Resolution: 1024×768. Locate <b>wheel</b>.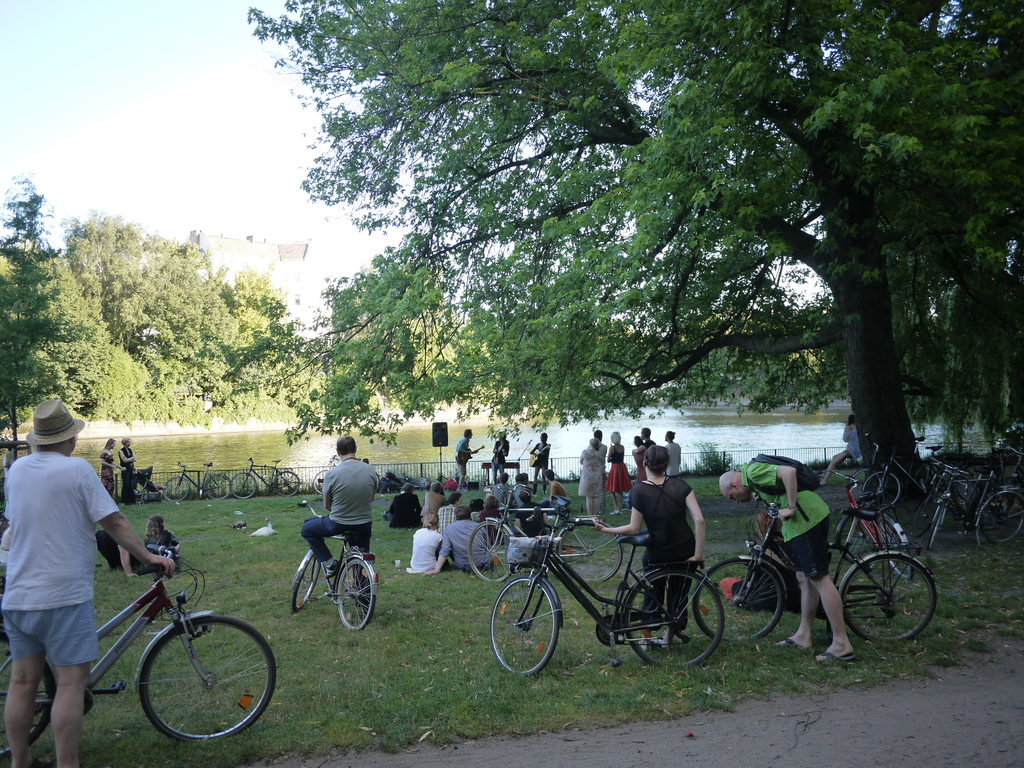
bbox(230, 475, 257, 497).
